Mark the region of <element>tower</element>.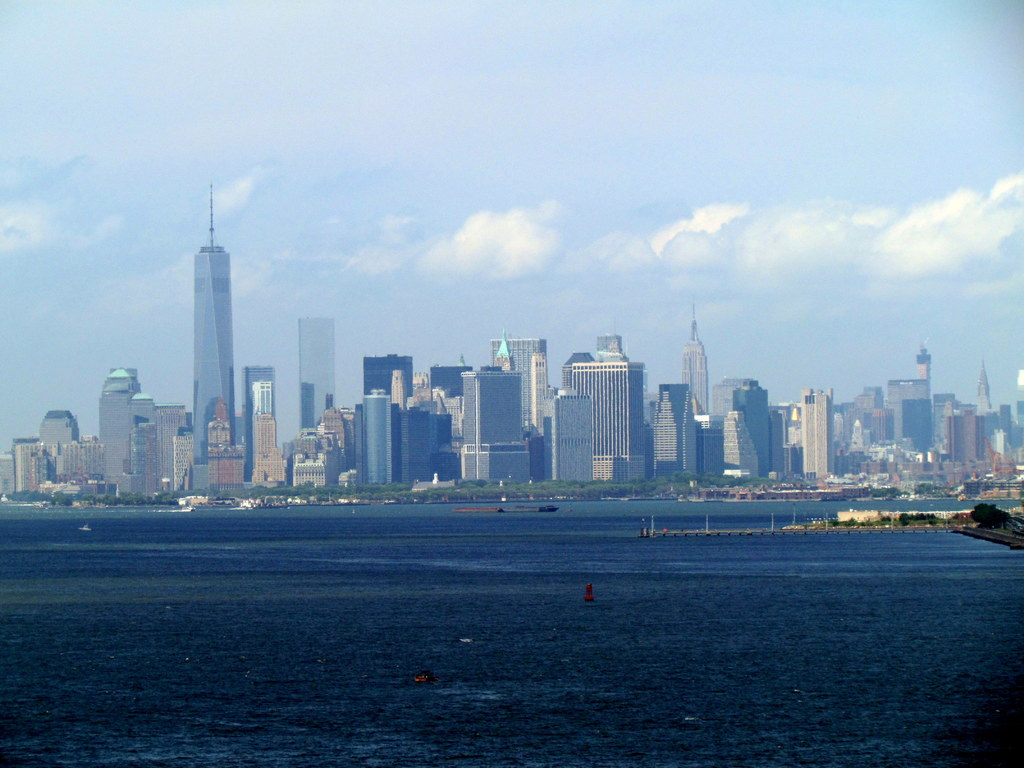
Region: detection(297, 318, 335, 435).
